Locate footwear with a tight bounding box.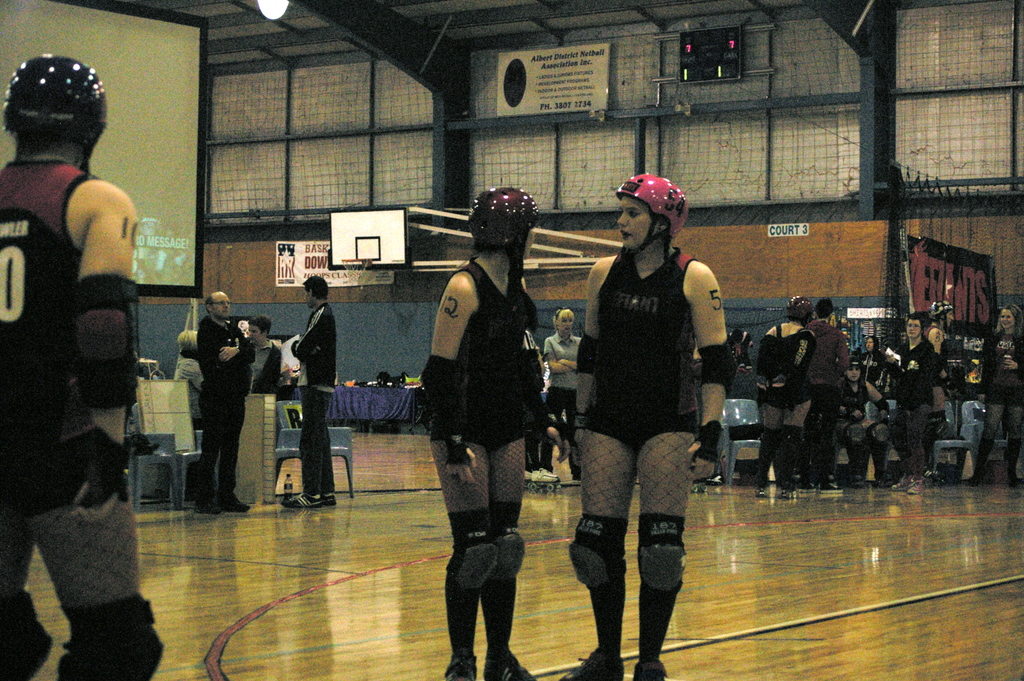
BBox(817, 479, 843, 495).
